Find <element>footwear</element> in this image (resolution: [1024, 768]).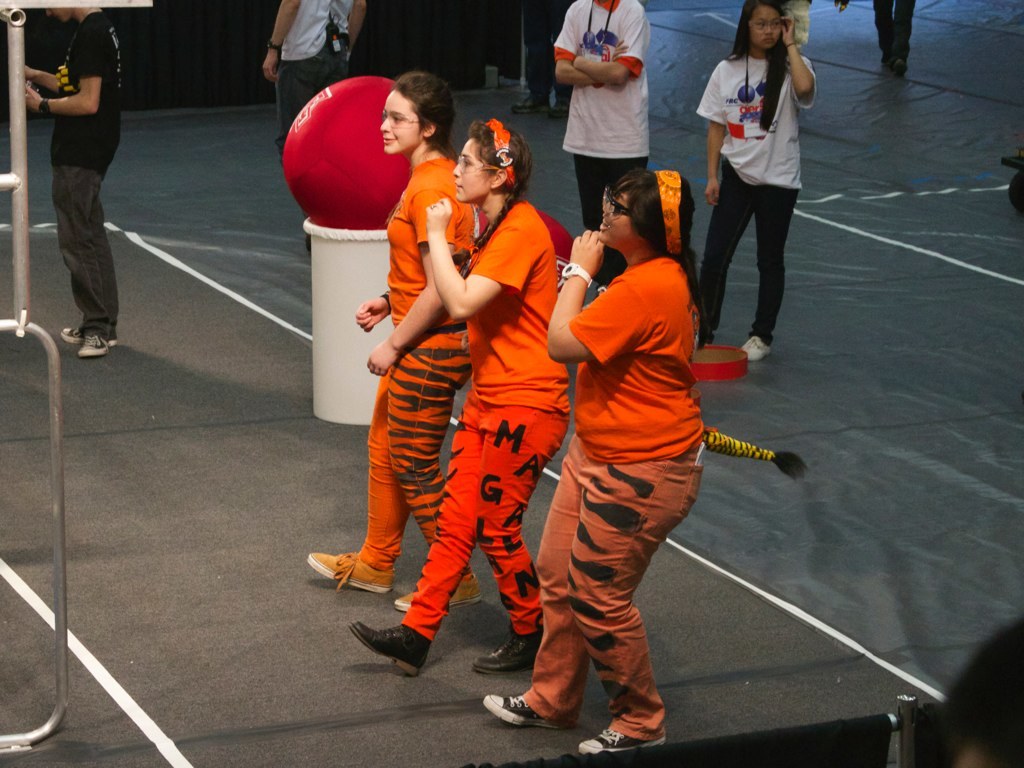
<bbox>583, 729, 672, 753</bbox>.
